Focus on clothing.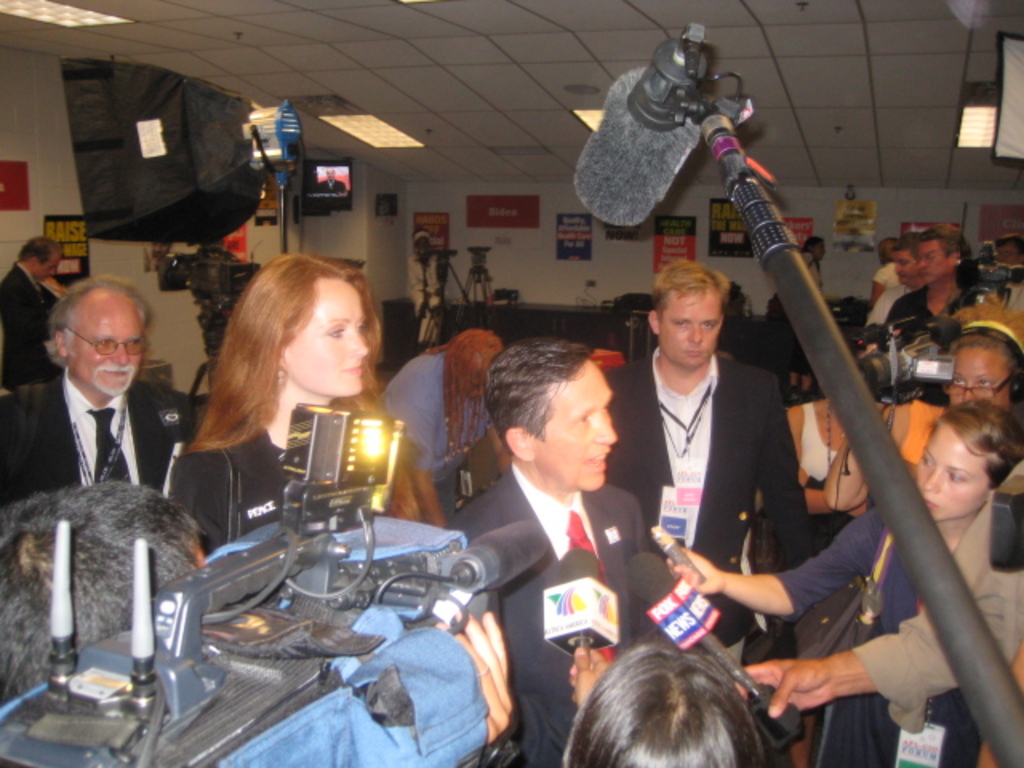
Focused at box(379, 347, 490, 477).
